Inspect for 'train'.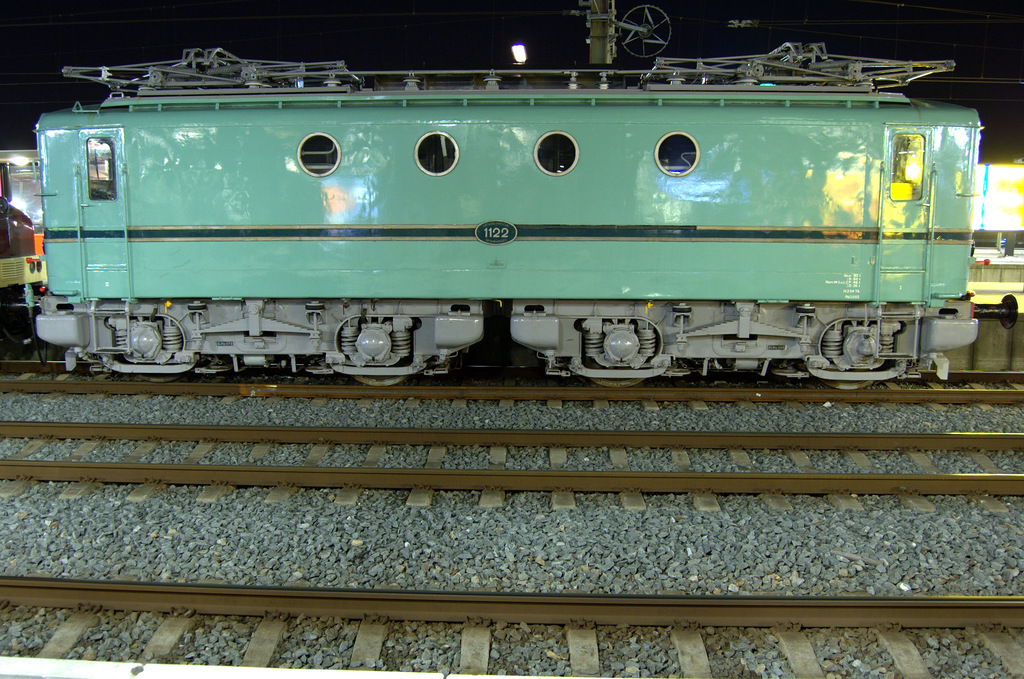
Inspection: {"left": 0, "top": 40, "right": 1016, "bottom": 381}.
